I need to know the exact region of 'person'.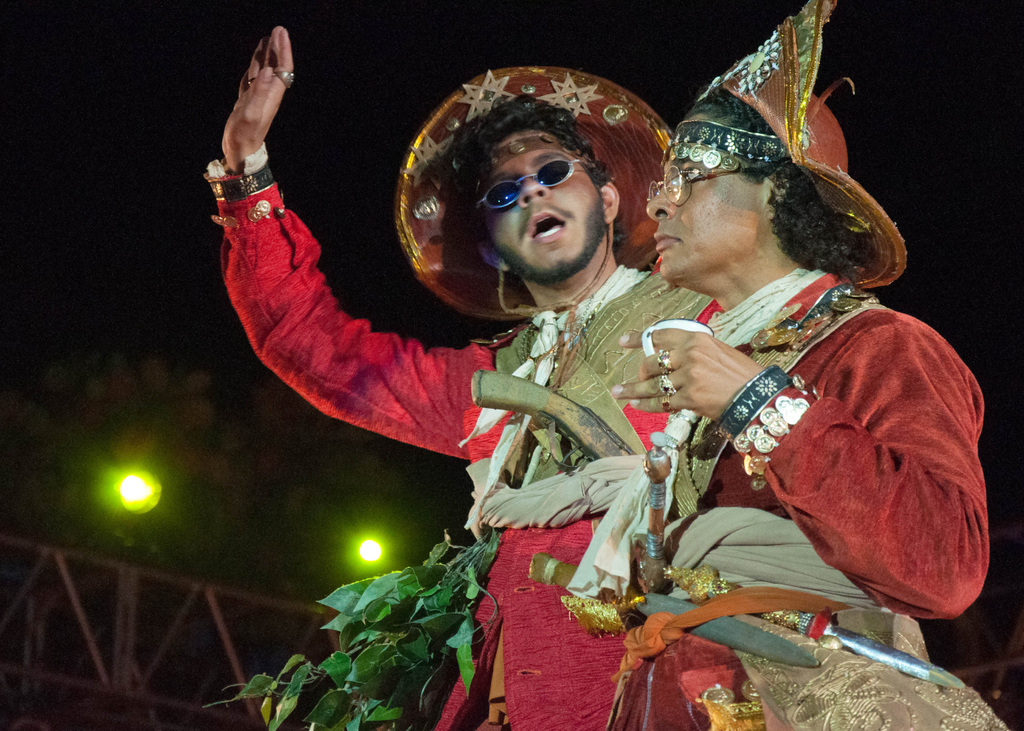
Region: BBox(244, 36, 719, 655).
